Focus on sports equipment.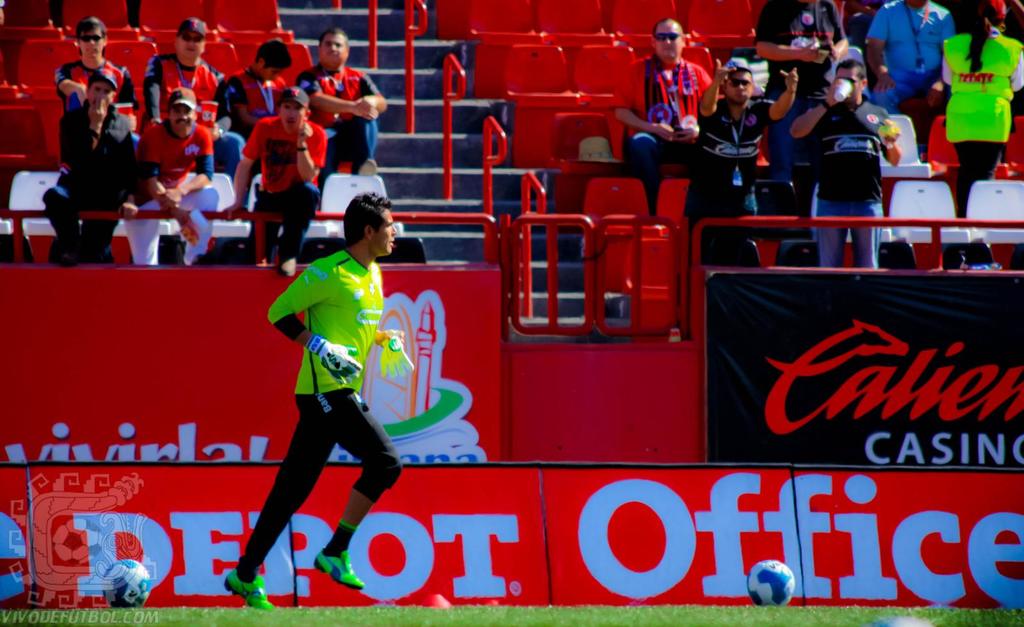
Focused at region(747, 557, 792, 605).
